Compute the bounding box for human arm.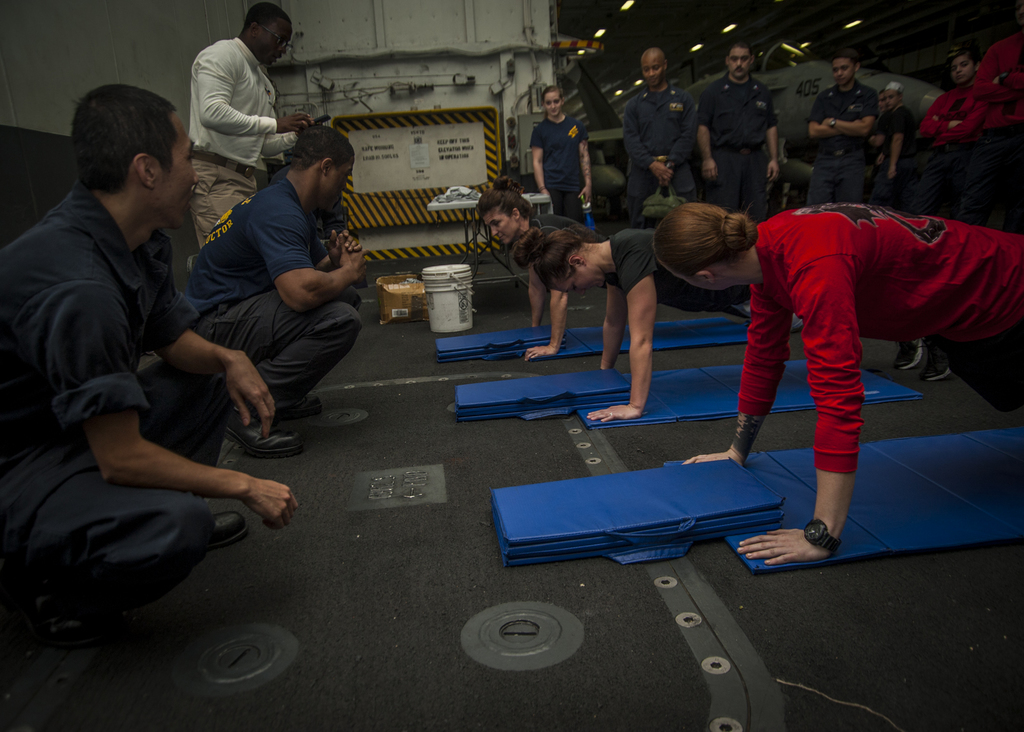
bbox(957, 96, 984, 136).
